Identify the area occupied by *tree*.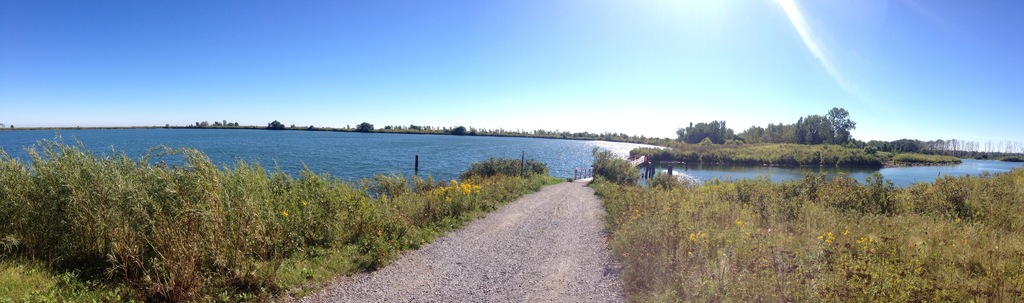
Area: select_region(266, 119, 285, 130).
